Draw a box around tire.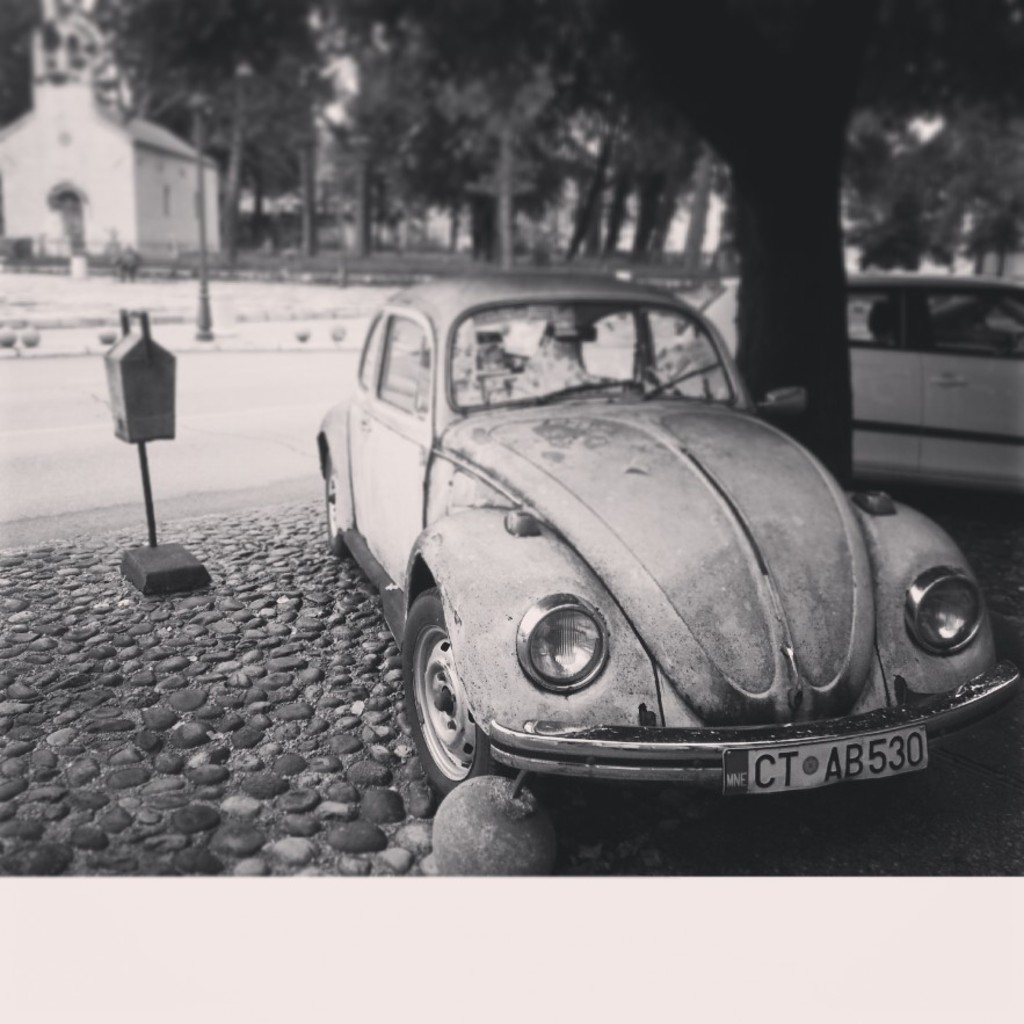
322 446 351 562.
